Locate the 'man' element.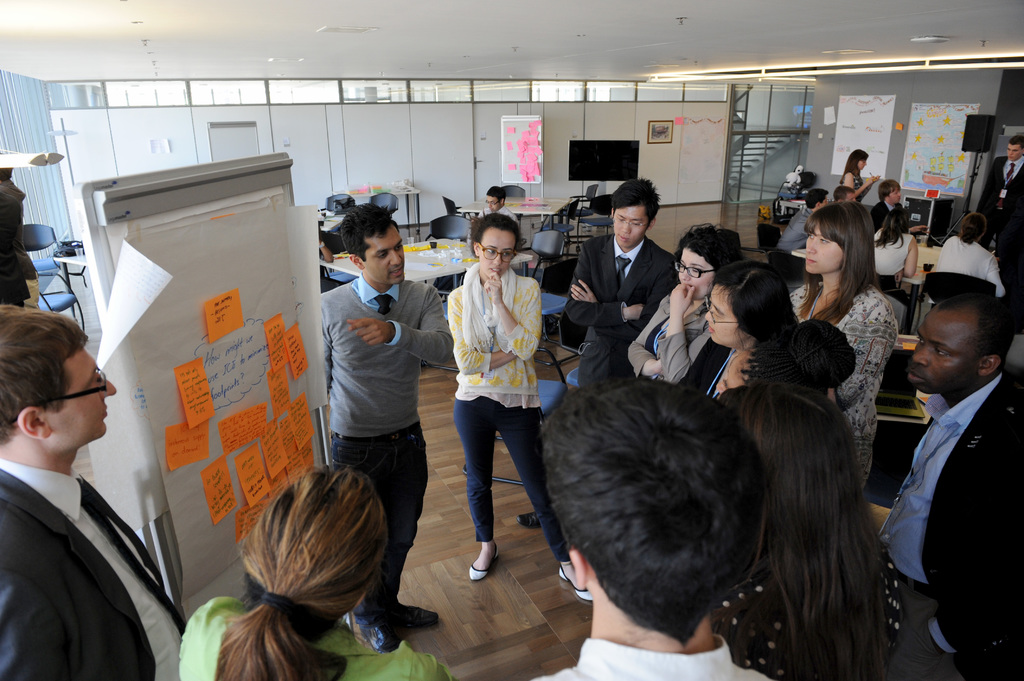
Element bbox: 975:134:1023:288.
